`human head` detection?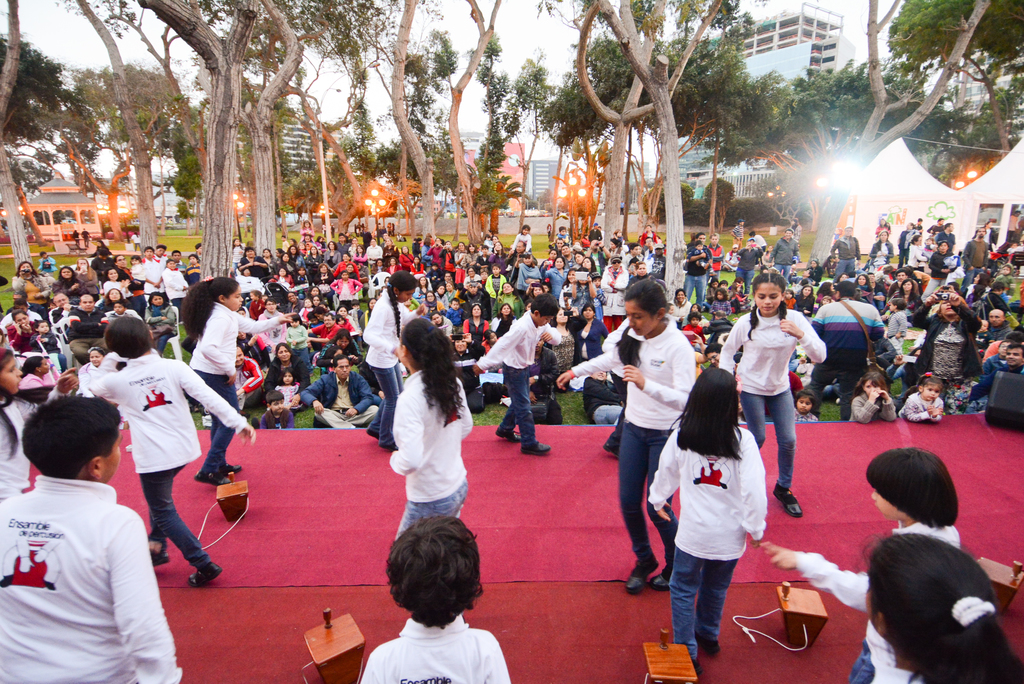
BBox(372, 527, 488, 642)
